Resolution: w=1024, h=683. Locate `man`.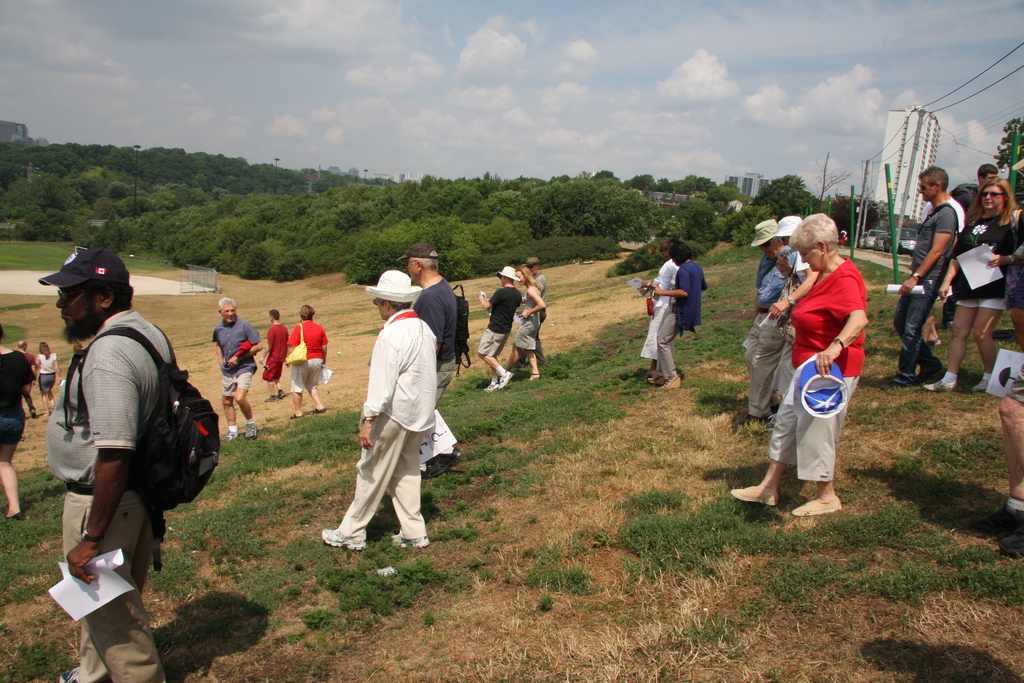
left=742, top=220, right=796, bottom=427.
